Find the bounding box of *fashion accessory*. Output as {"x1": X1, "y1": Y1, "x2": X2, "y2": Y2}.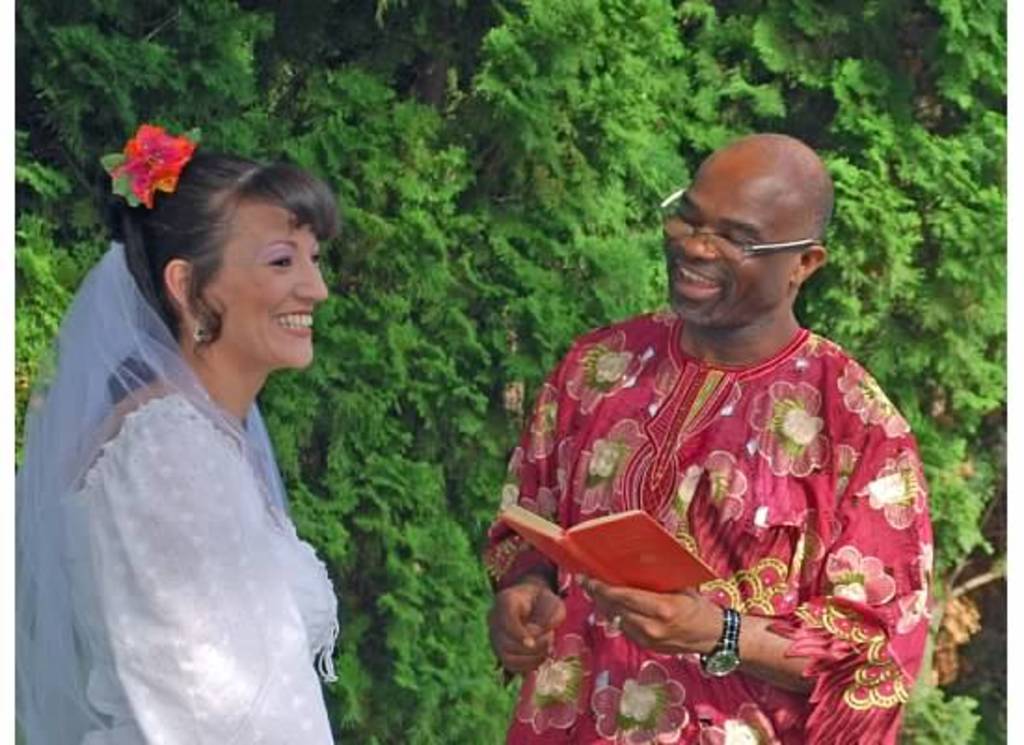
{"x1": 702, "y1": 602, "x2": 745, "y2": 682}.
